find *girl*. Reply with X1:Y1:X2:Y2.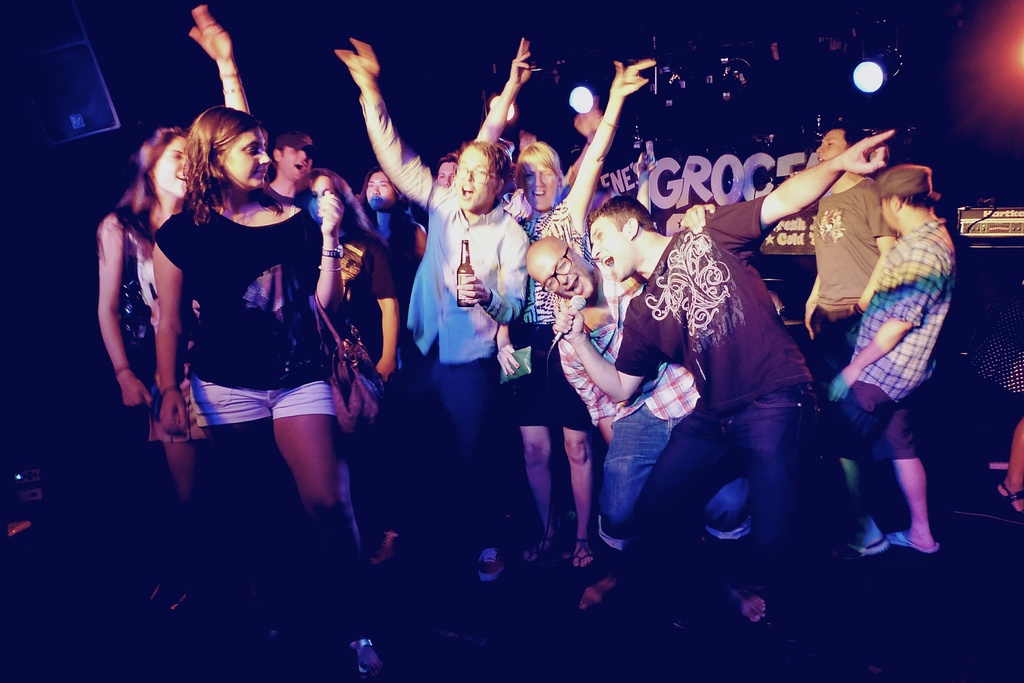
292:163:399:489.
